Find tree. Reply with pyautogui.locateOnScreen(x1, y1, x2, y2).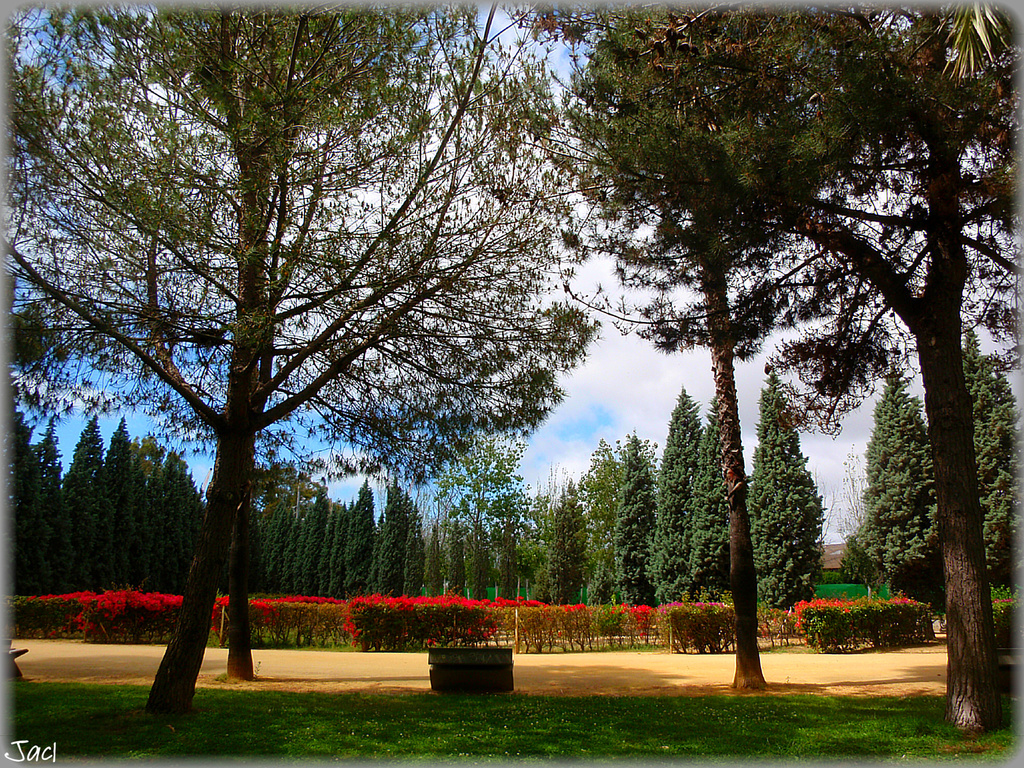
pyautogui.locateOnScreen(561, 2, 1021, 733).
